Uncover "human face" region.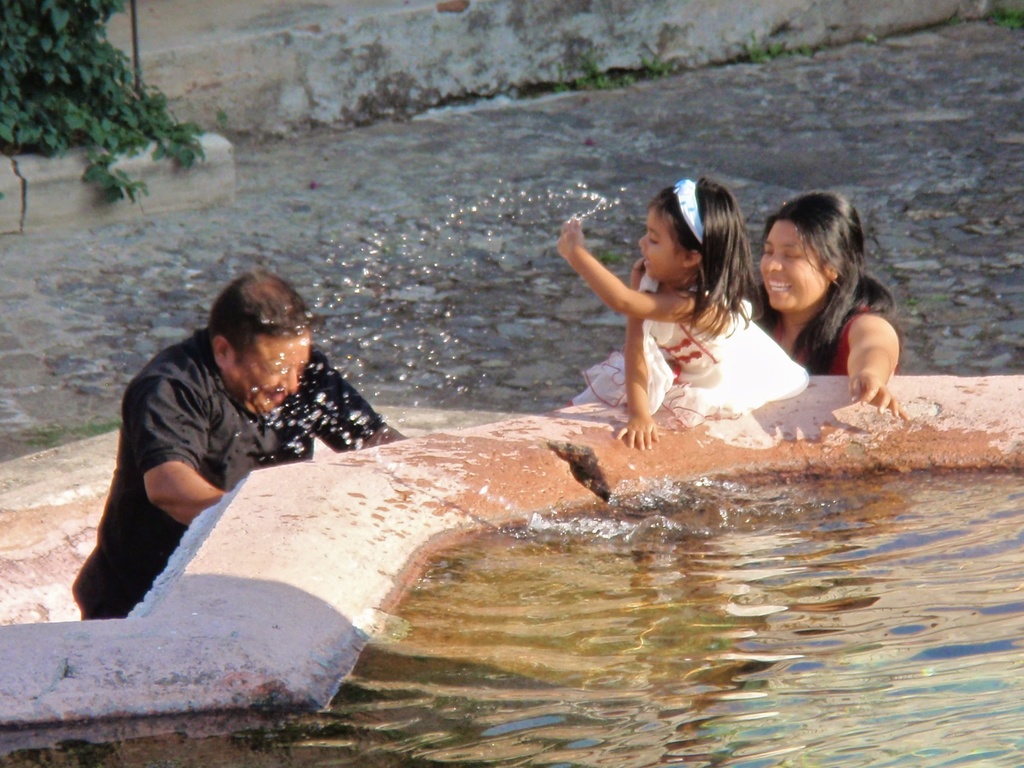
Uncovered: [226,337,308,410].
